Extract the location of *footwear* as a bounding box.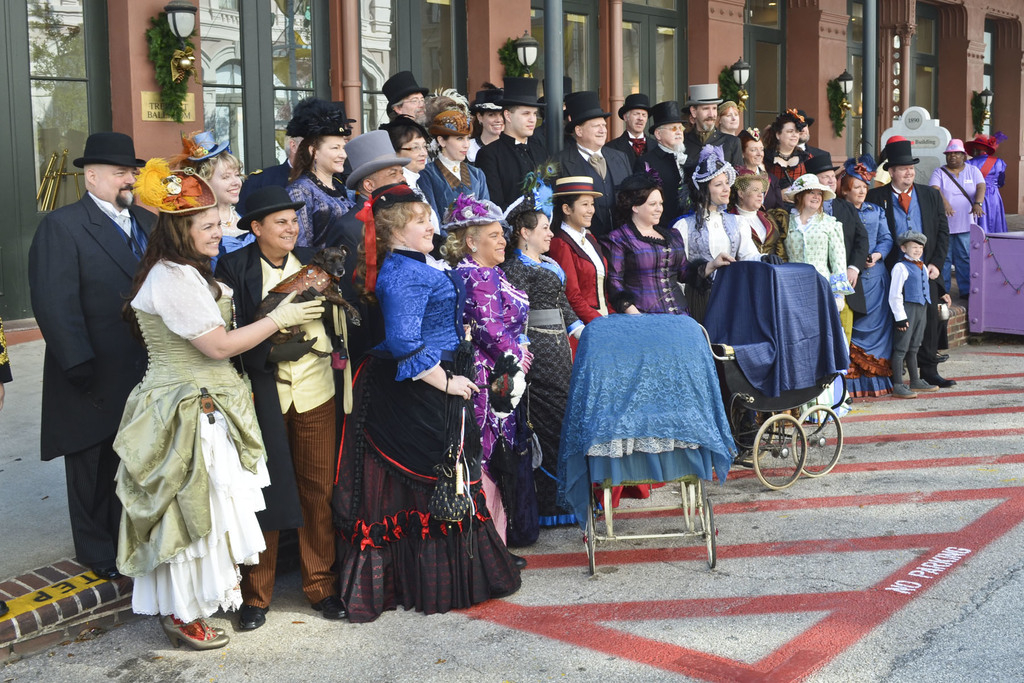
[left=133, top=604, right=229, bottom=650].
